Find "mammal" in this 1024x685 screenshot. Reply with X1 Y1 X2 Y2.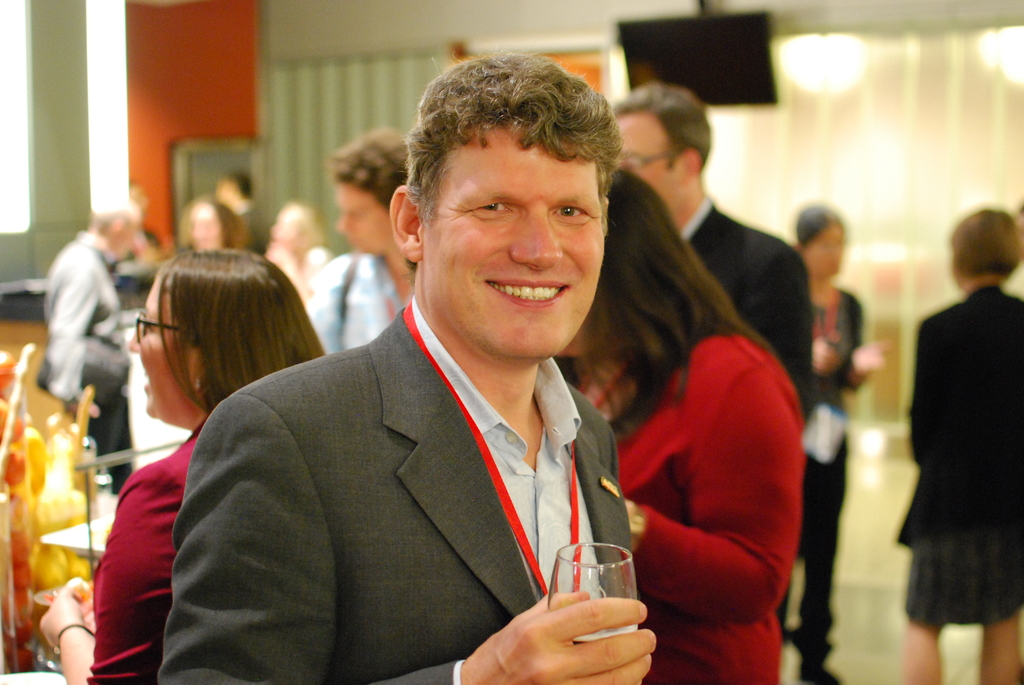
600 71 814 391.
